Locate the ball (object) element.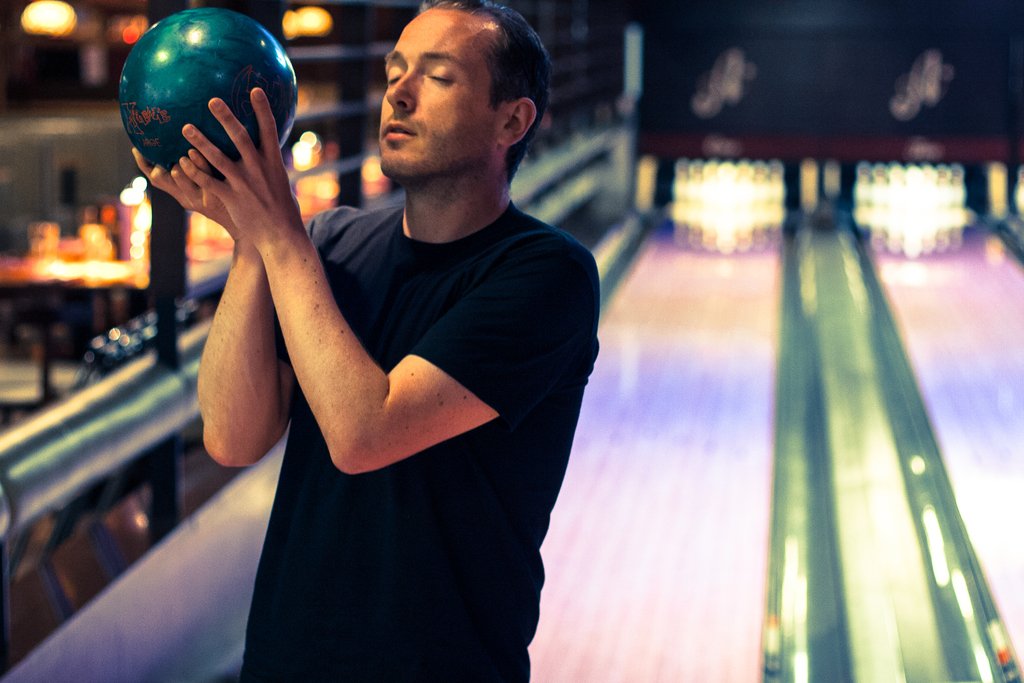
Element bbox: 117, 8, 302, 184.
